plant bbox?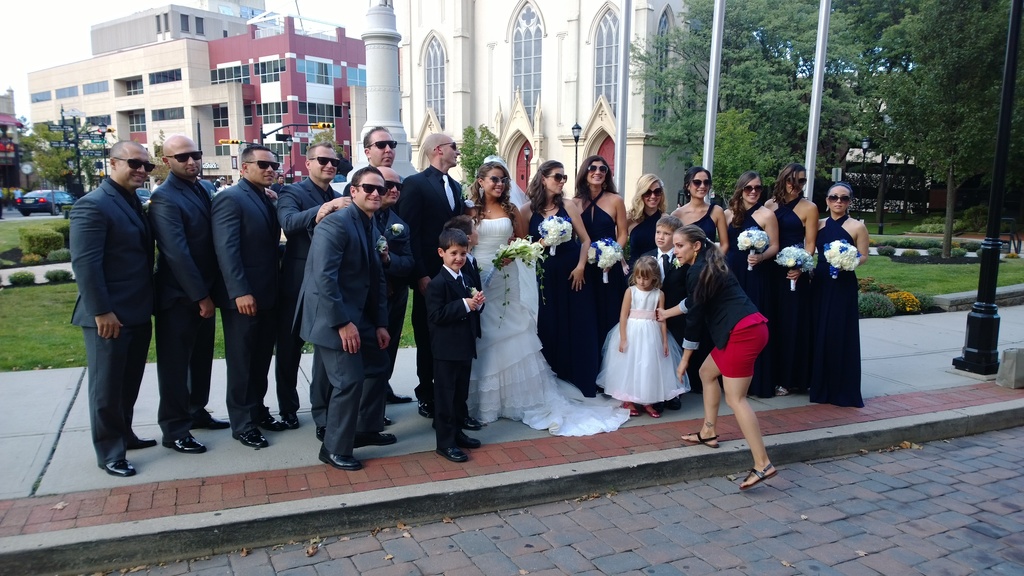
l=909, t=211, r=965, b=235
